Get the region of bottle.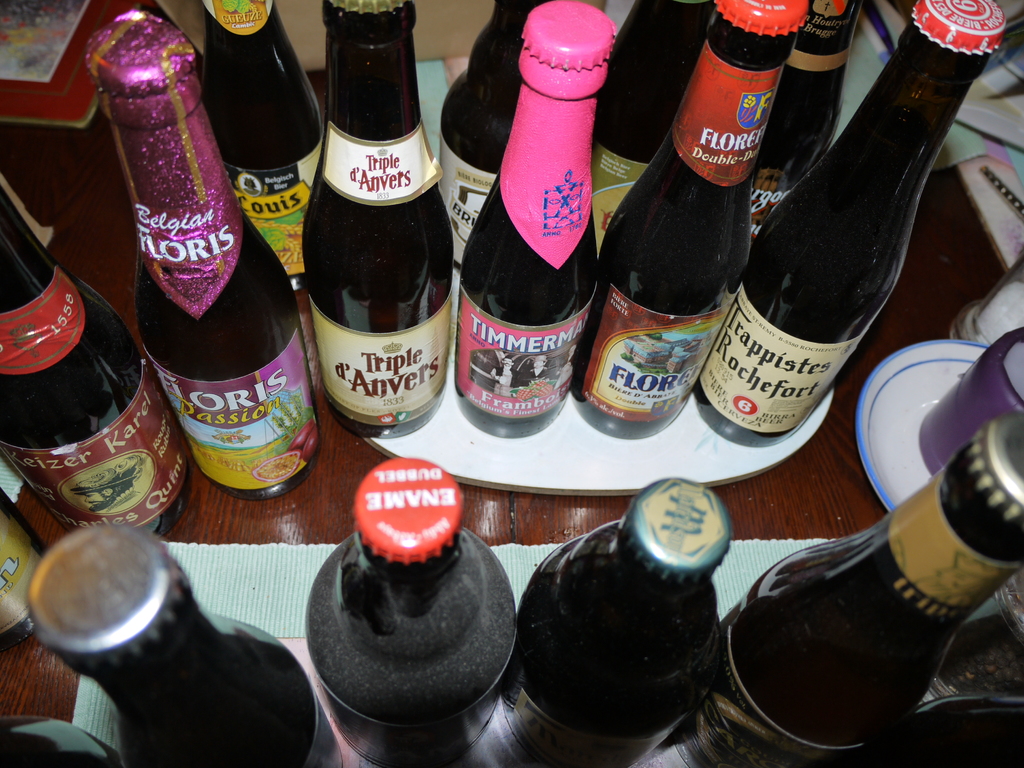
x1=511 y1=477 x2=731 y2=767.
